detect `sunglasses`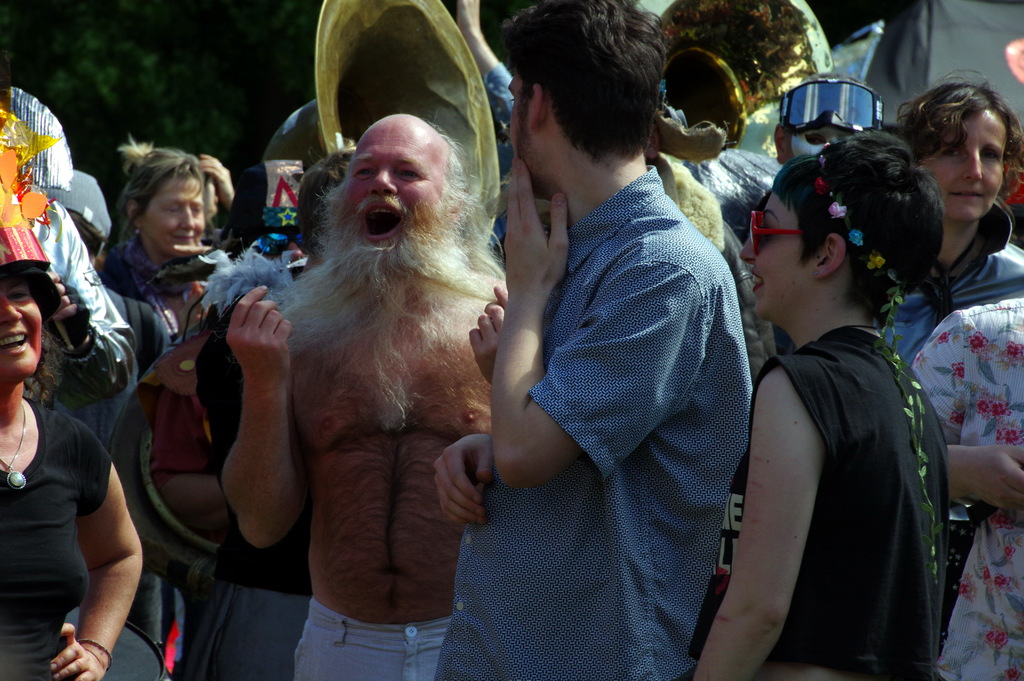
left=778, top=75, right=884, bottom=130
